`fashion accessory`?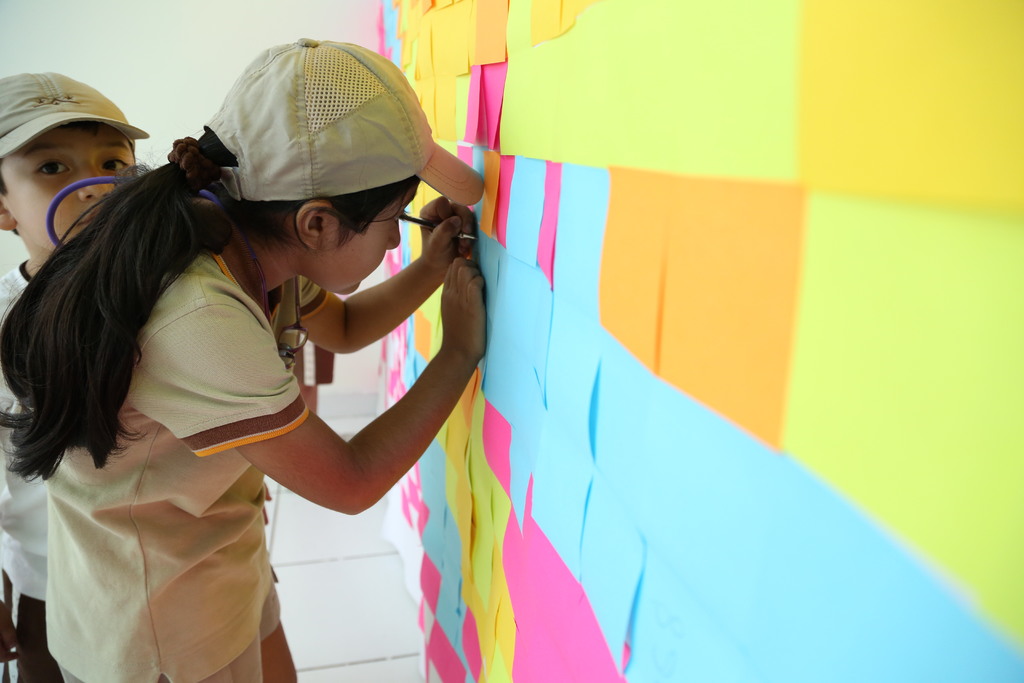
crop(201, 33, 490, 204)
